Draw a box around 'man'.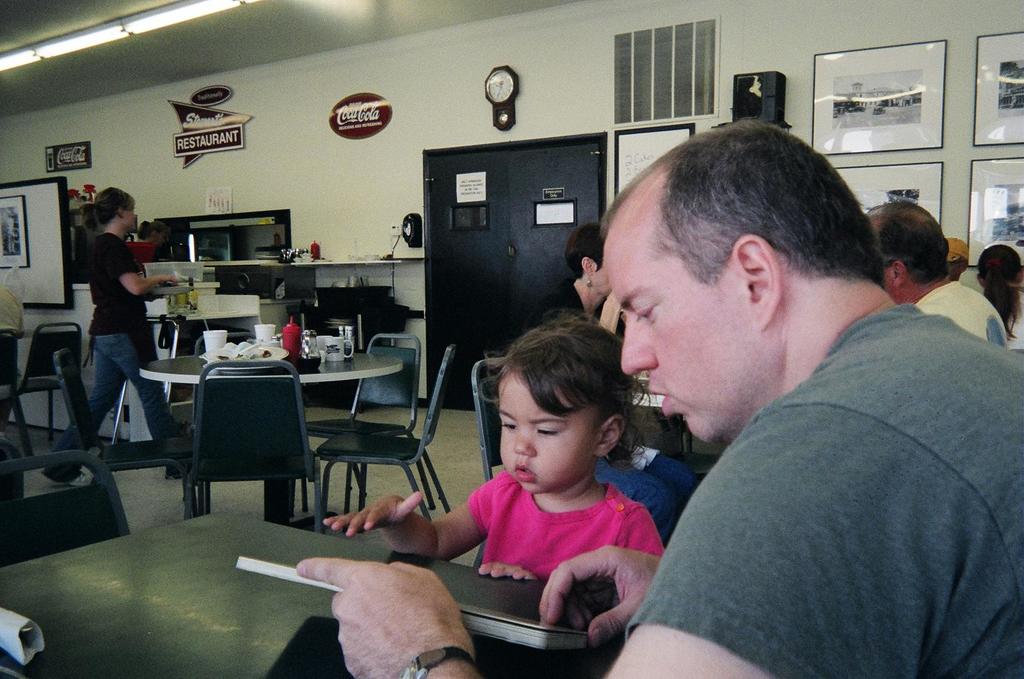
detection(857, 202, 1010, 351).
